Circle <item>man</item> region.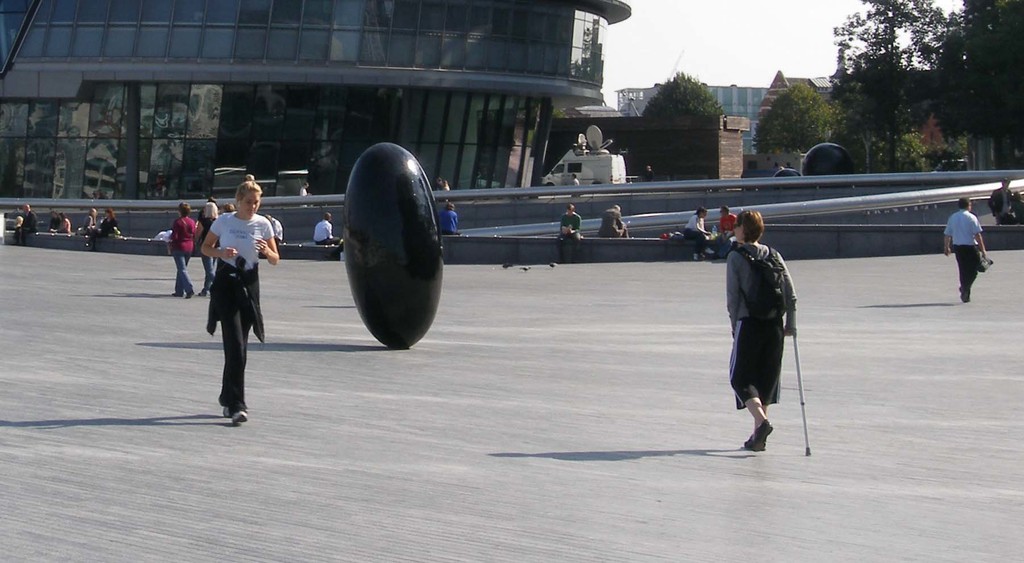
Region: x1=557 y1=207 x2=583 y2=263.
